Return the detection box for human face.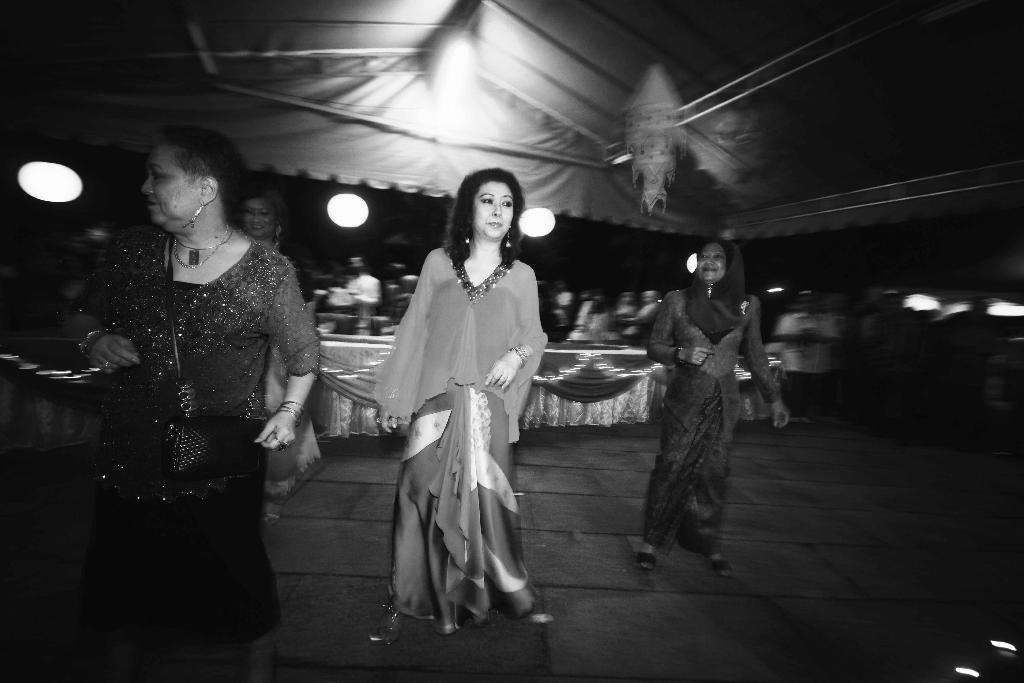
box(477, 177, 516, 245).
